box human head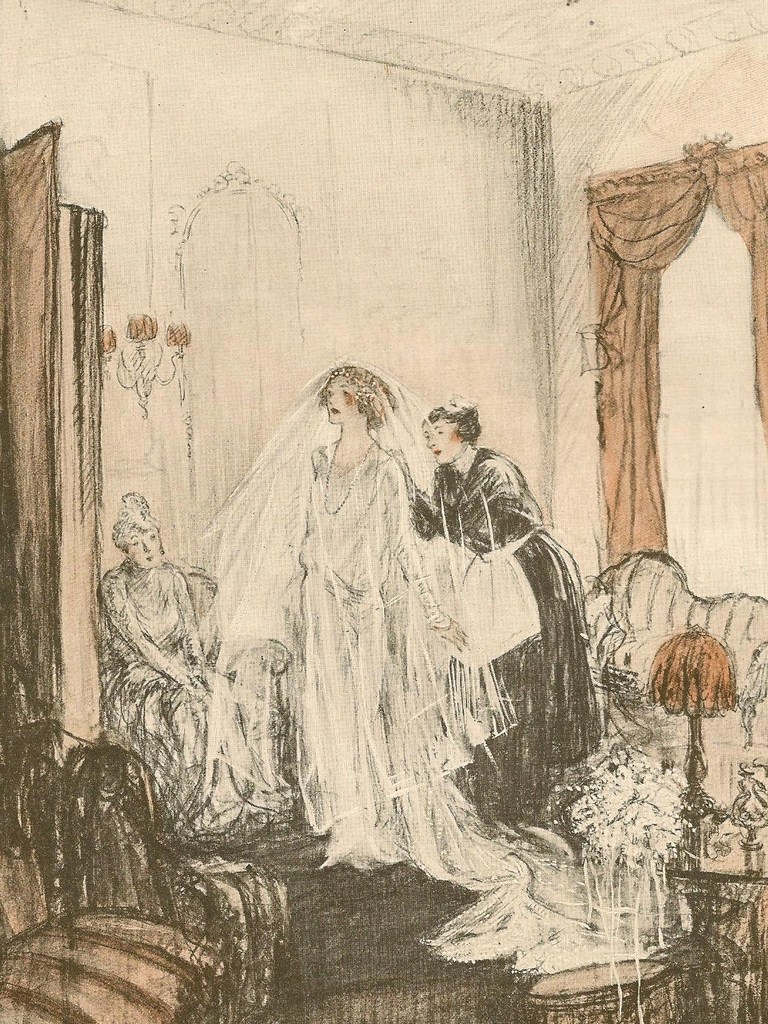
bbox=[115, 510, 162, 570]
